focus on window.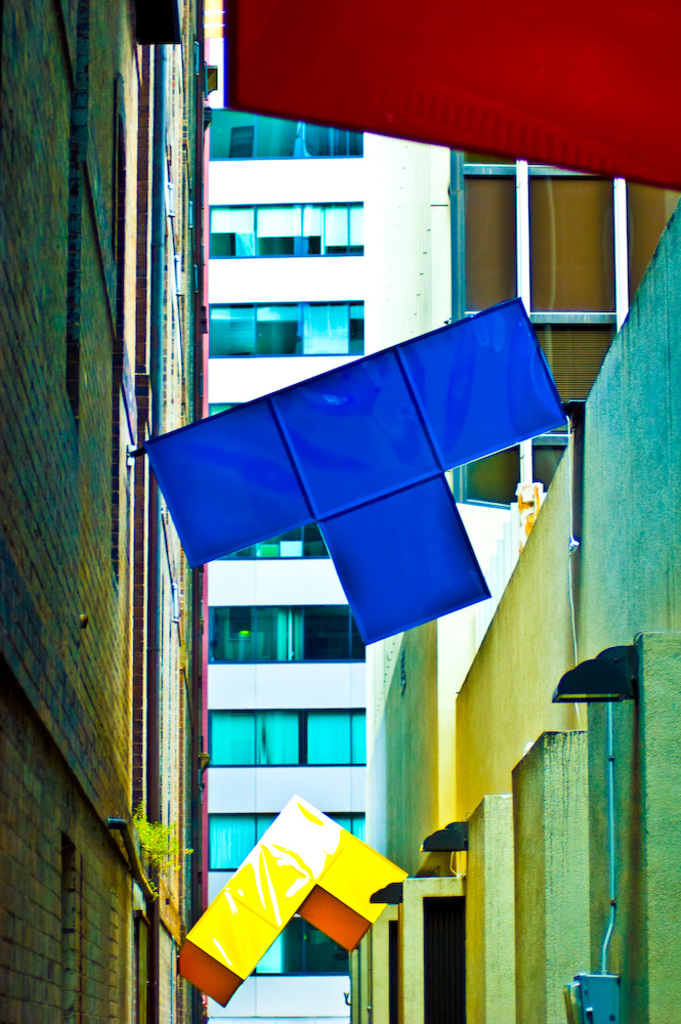
Focused at 194:700:391:786.
